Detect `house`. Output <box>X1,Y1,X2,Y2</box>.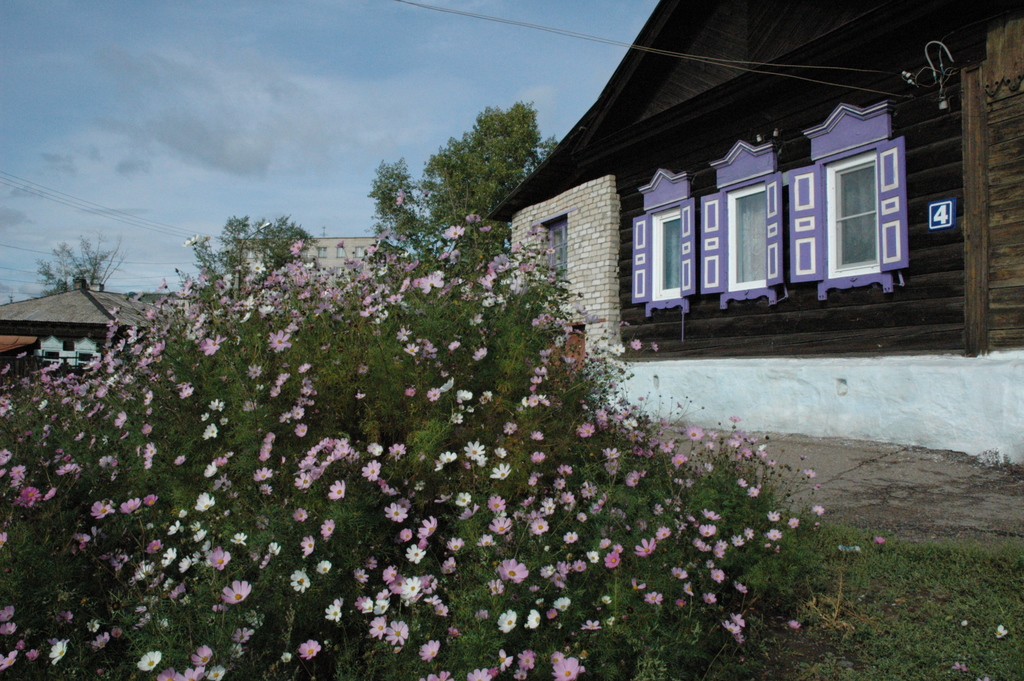
<box>500,0,1023,472</box>.
